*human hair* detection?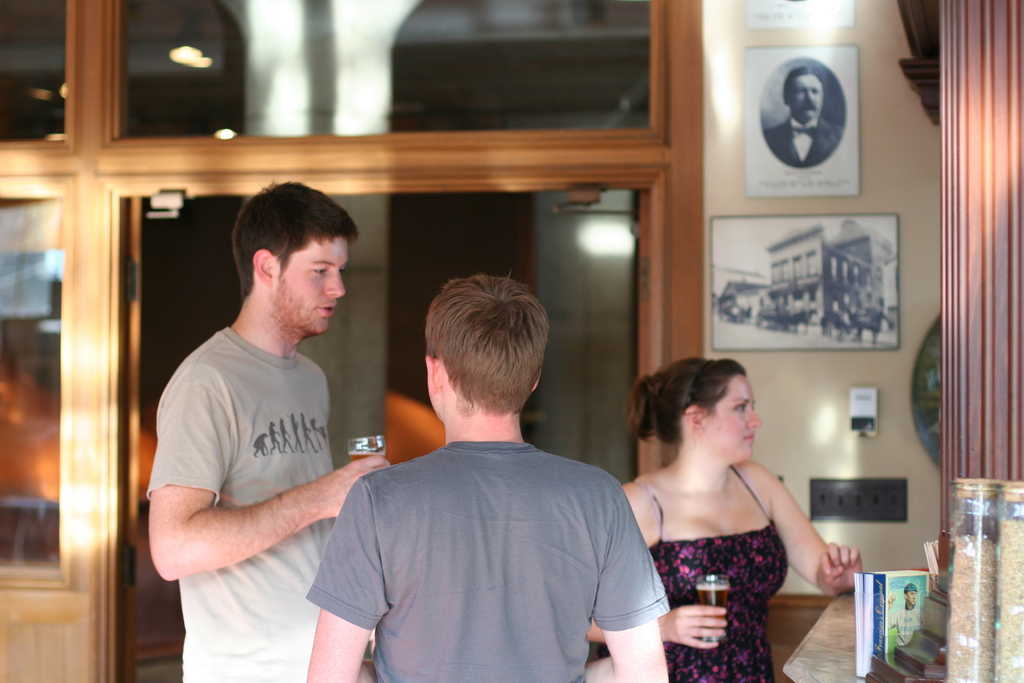
x1=785, y1=66, x2=820, y2=105
